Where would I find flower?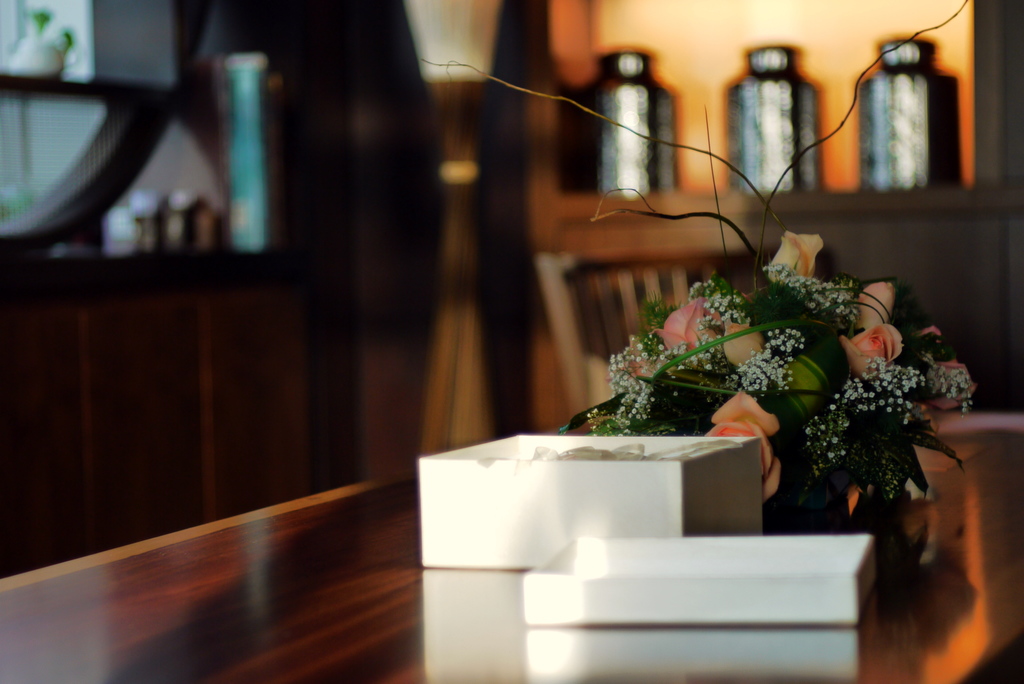
At 717:313:770:365.
